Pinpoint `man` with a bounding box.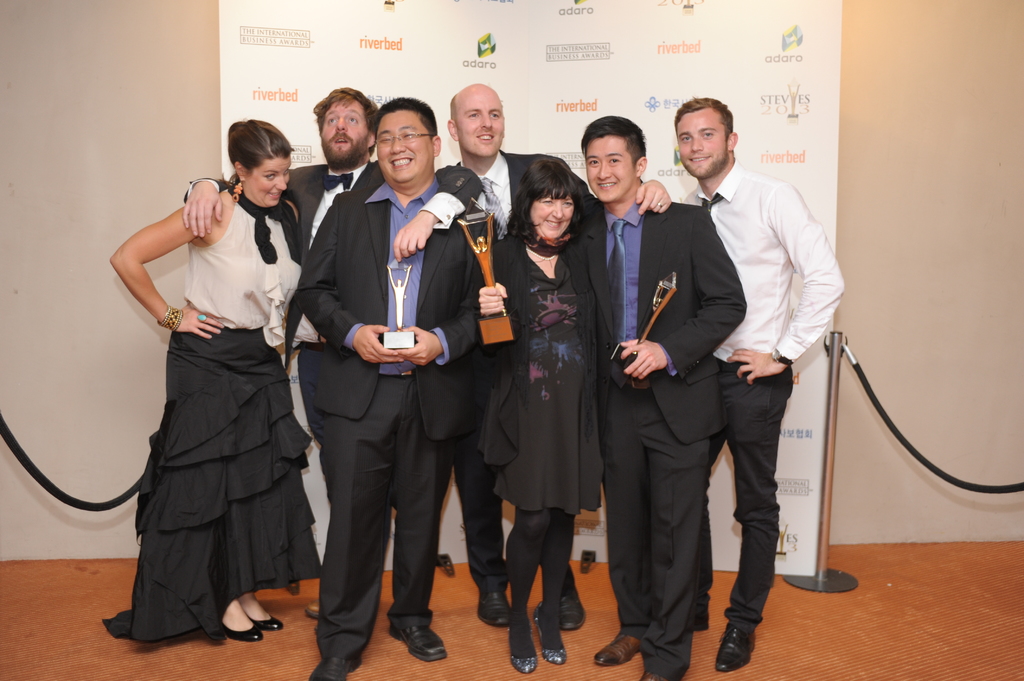
crop(173, 90, 481, 615).
